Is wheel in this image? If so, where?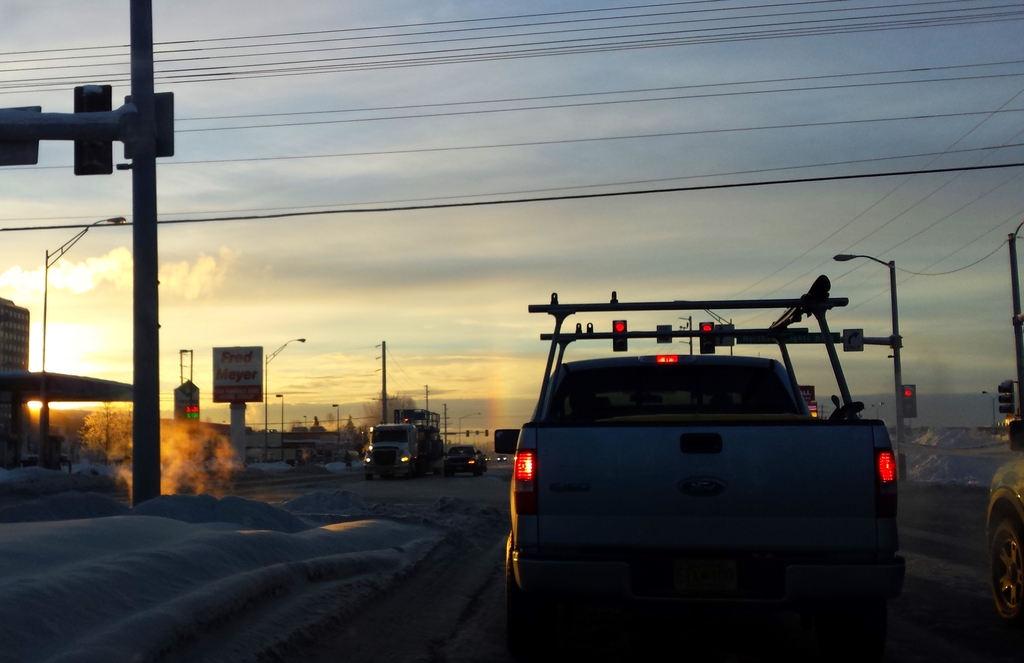
Yes, at 365, 473, 374, 483.
